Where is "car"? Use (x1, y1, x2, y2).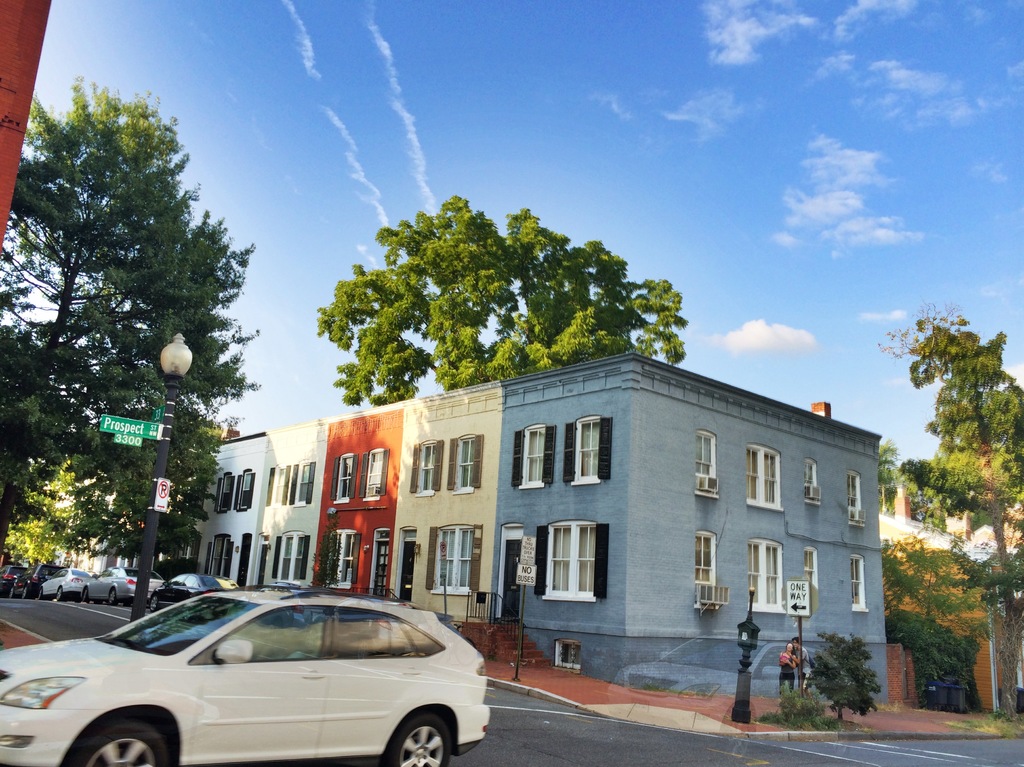
(0, 584, 489, 766).
